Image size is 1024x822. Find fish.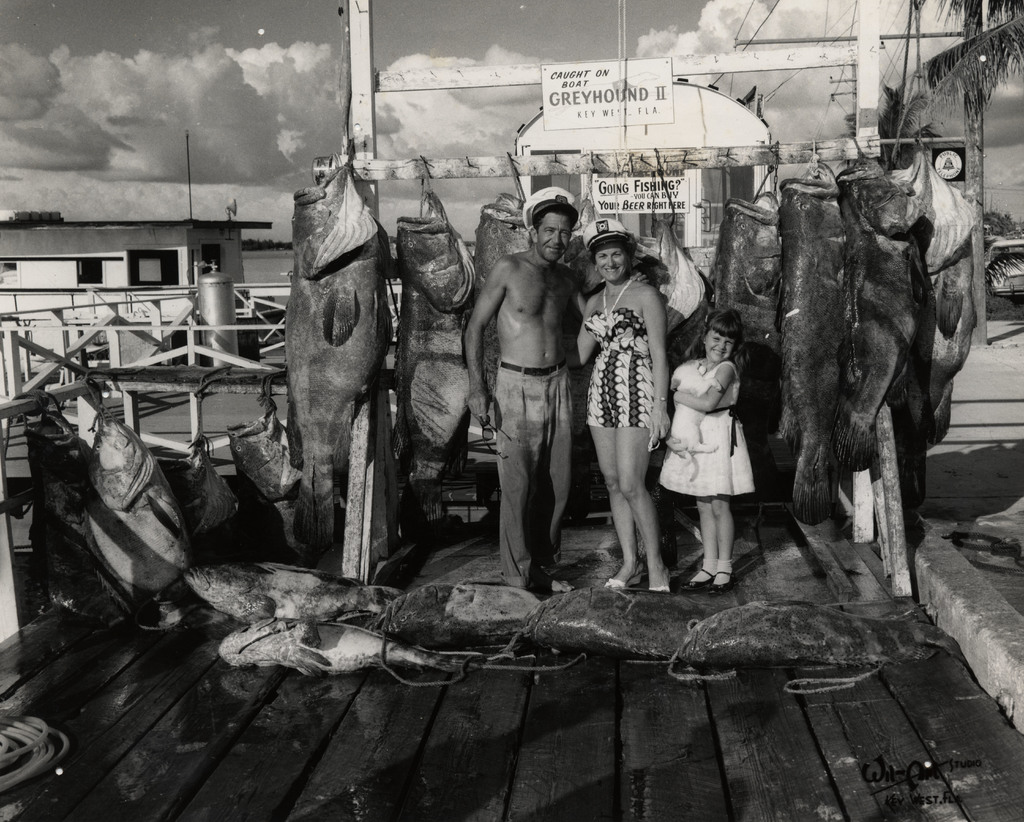
[left=840, top=168, right=927, bottom=469].
